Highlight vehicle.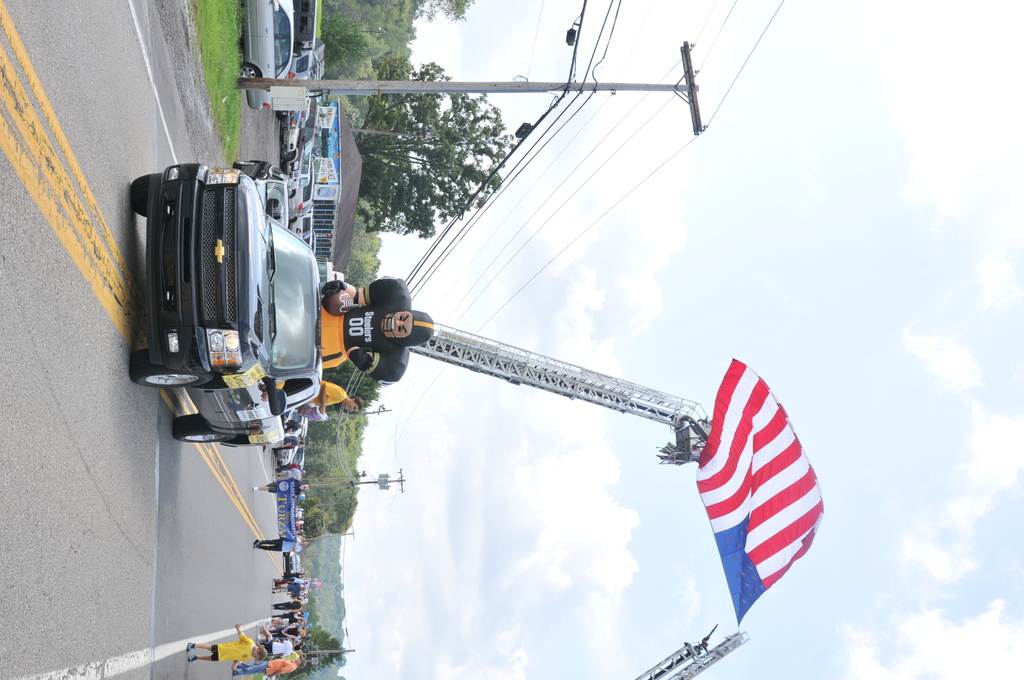
Highlighted region: (x1=118, y1=125, x2=352, y2=450).
